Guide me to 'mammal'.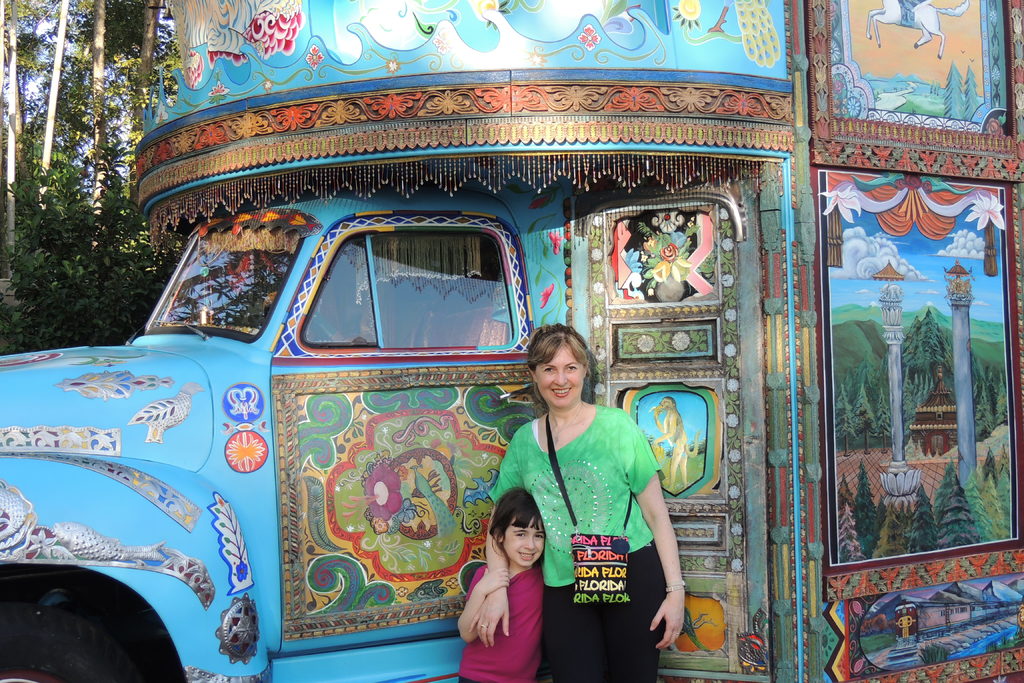
Guidance: 456/491/543/682.
